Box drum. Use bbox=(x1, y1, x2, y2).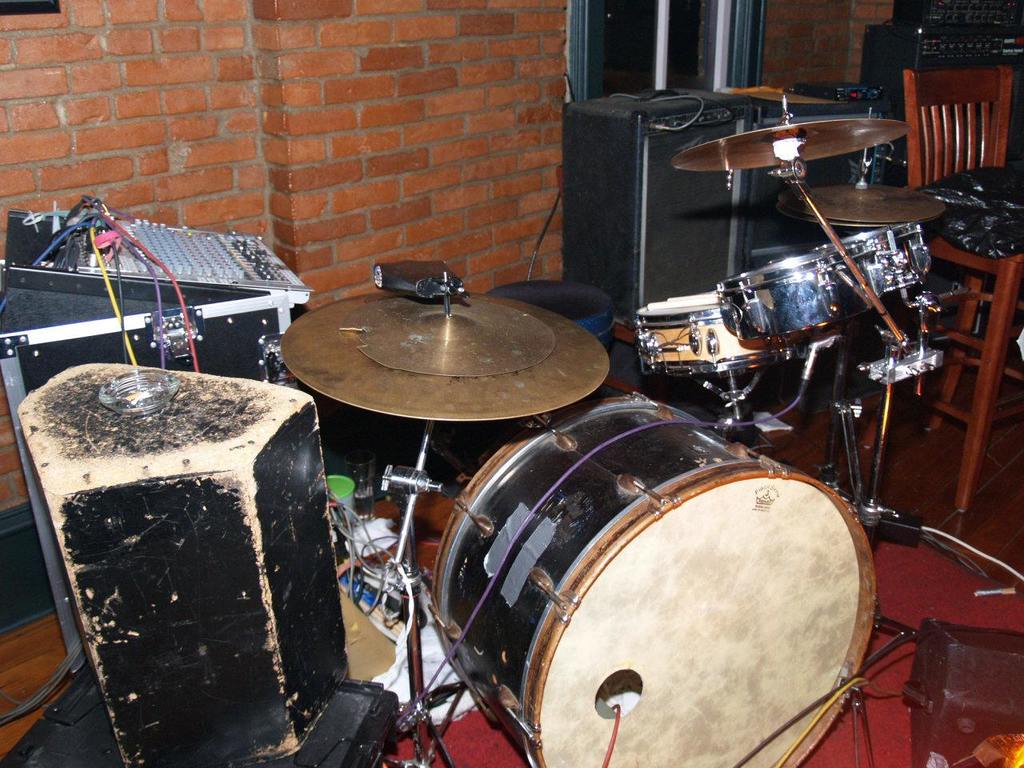
bbox=(818, 224, 933, 294).
